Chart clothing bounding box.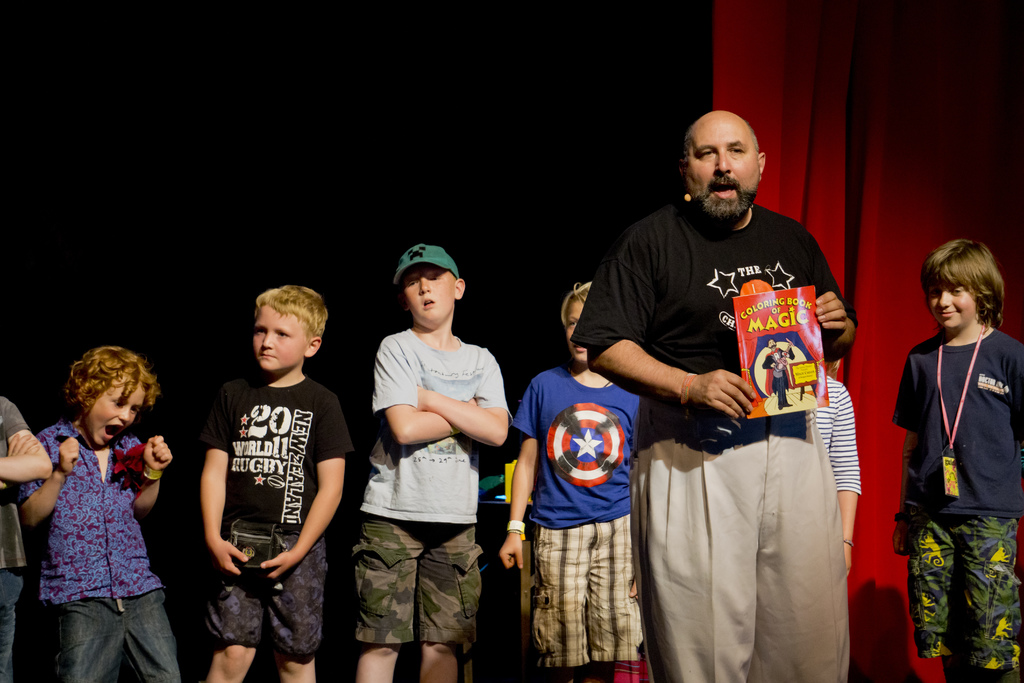
Charted: 18, 420, 184, 682.
